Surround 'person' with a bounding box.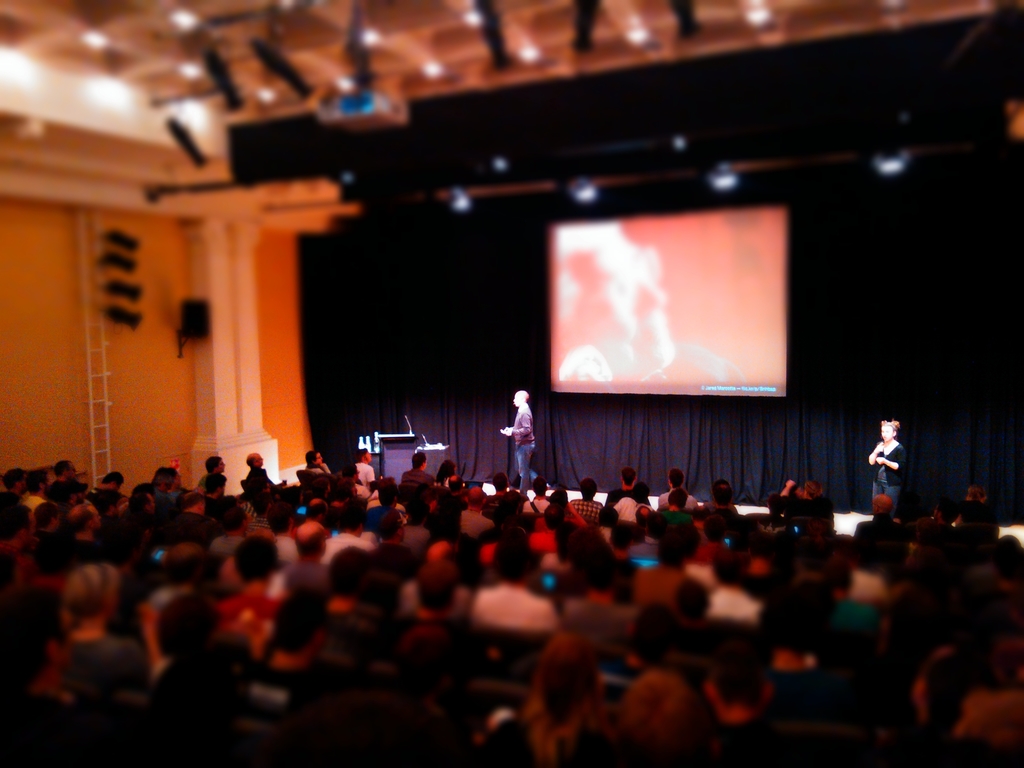
BBox(495, 377, 541, 494).
